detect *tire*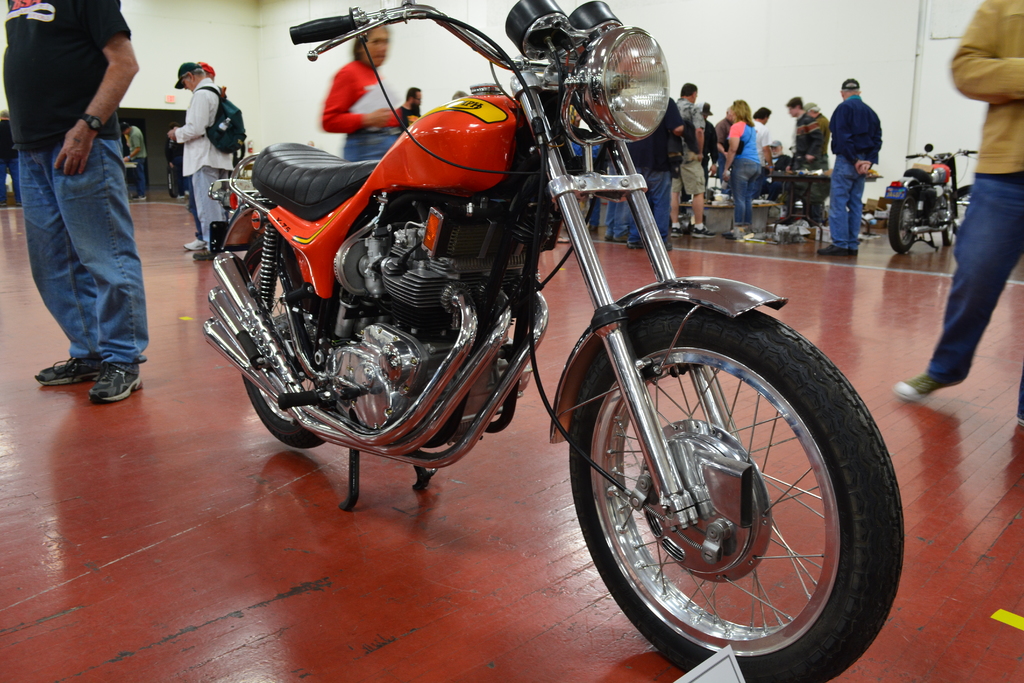
select_region(569, 302, 904, 682)
